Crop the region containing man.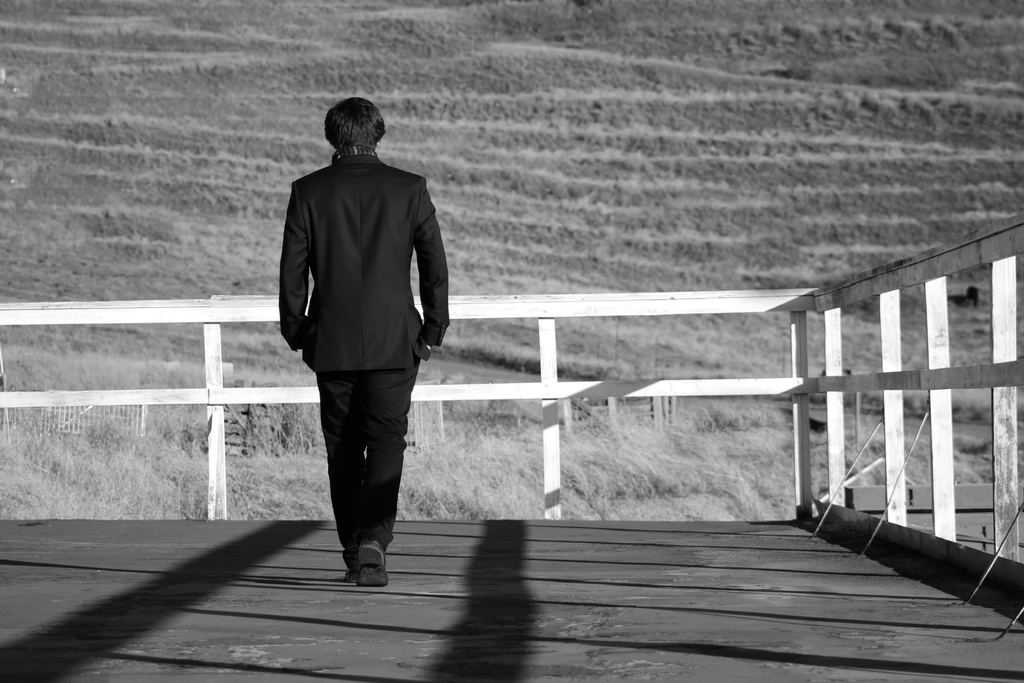
Crop region: l=277, t=99, r=448, b=588.
